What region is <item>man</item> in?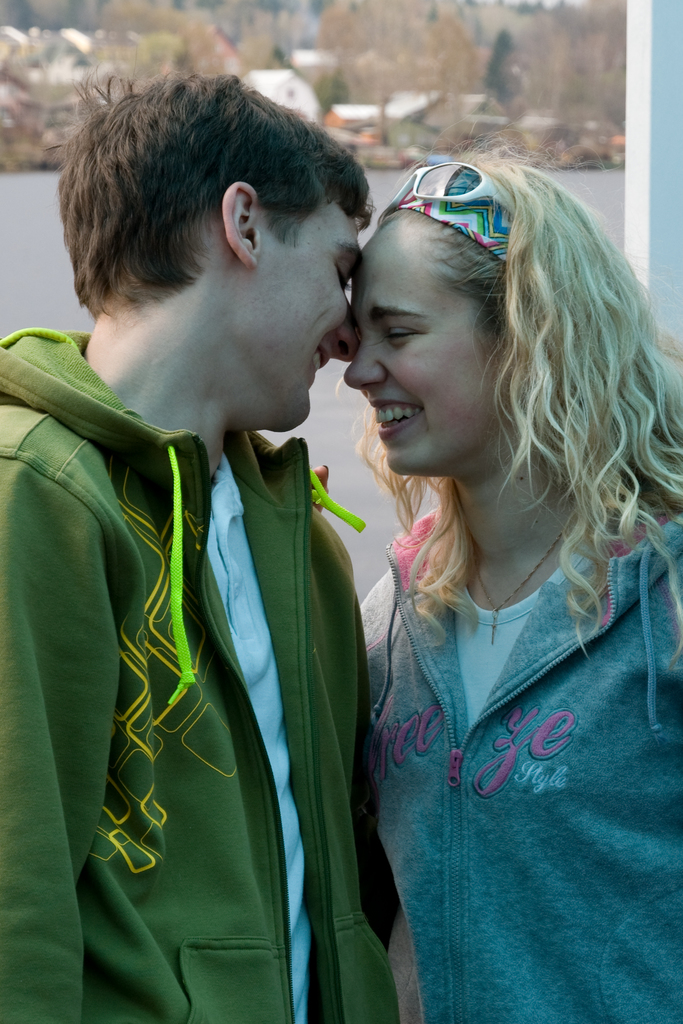
19 77 443 994.
